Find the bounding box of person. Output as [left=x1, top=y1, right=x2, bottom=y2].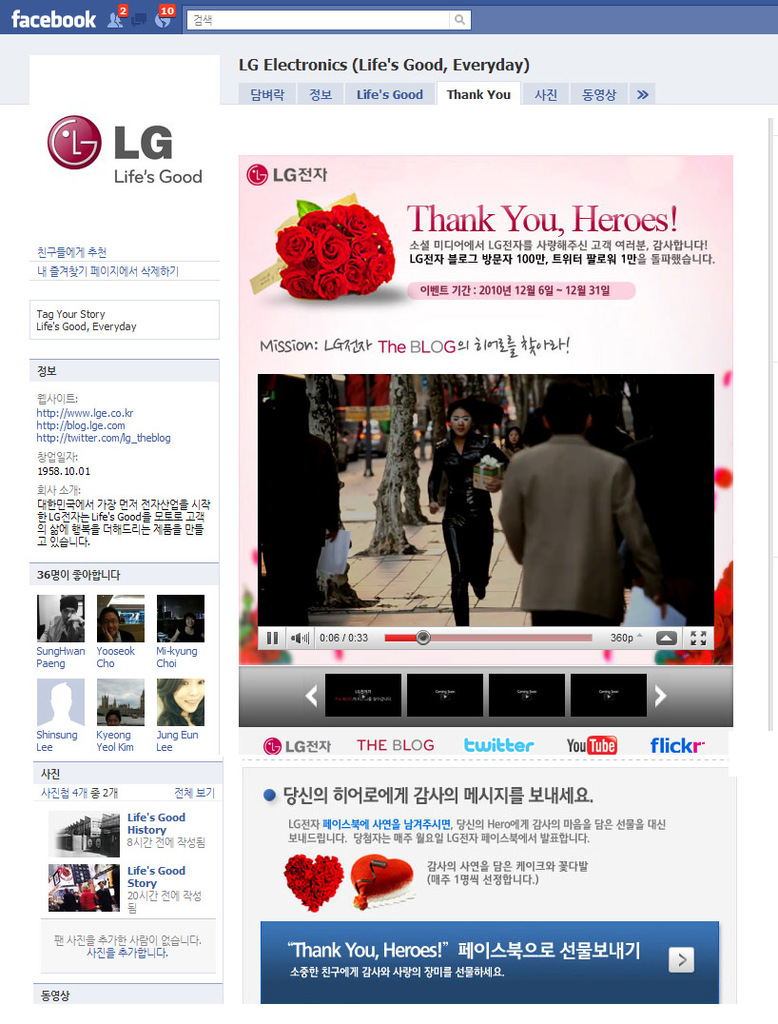
[left=495, top=372, right=669, bottom=627].
